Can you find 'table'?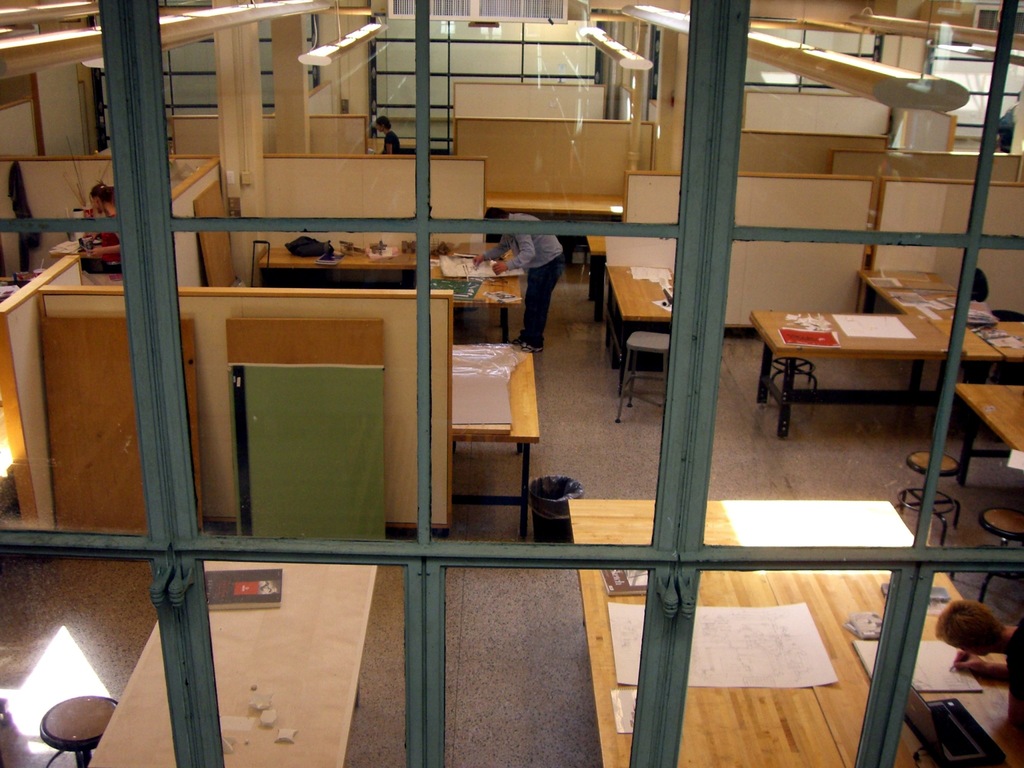
Yes, bounding box: box=[451, 351, 546, 541].
